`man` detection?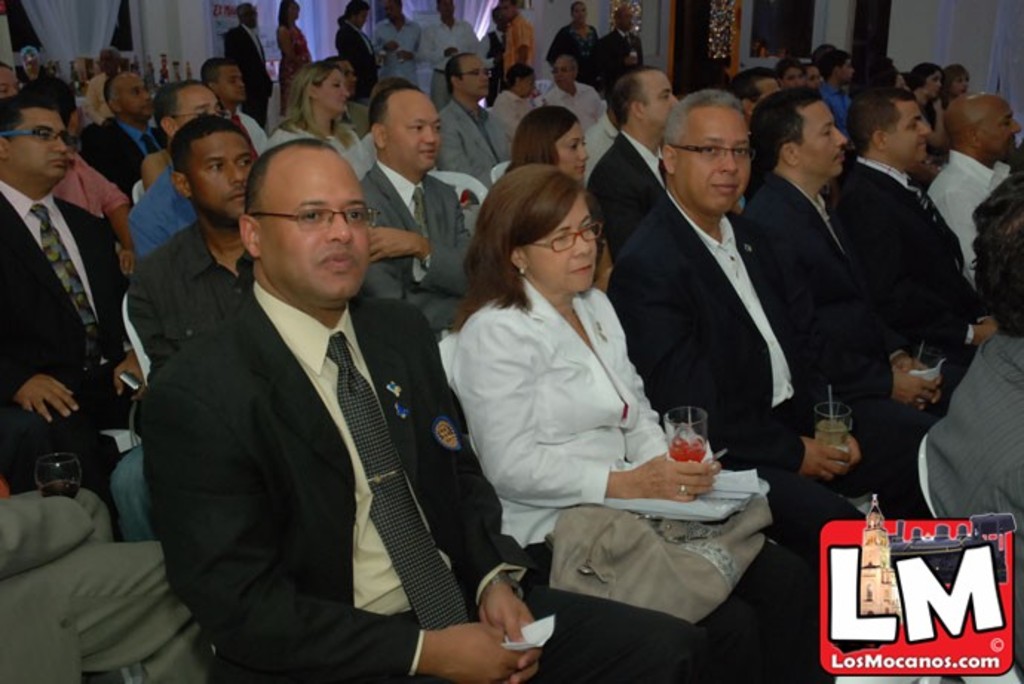
(left=925, top=104, right=1023, bottom=289)
